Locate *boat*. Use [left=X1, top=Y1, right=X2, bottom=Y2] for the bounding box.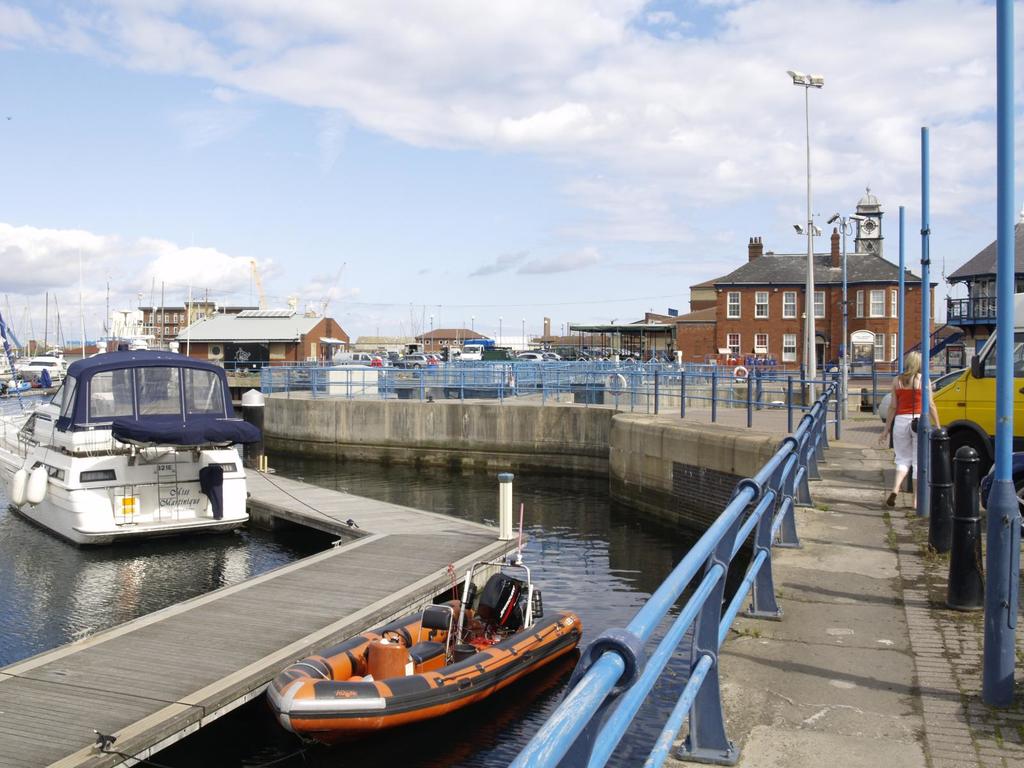
[left=0, top=351, right=257, bottom=550].
